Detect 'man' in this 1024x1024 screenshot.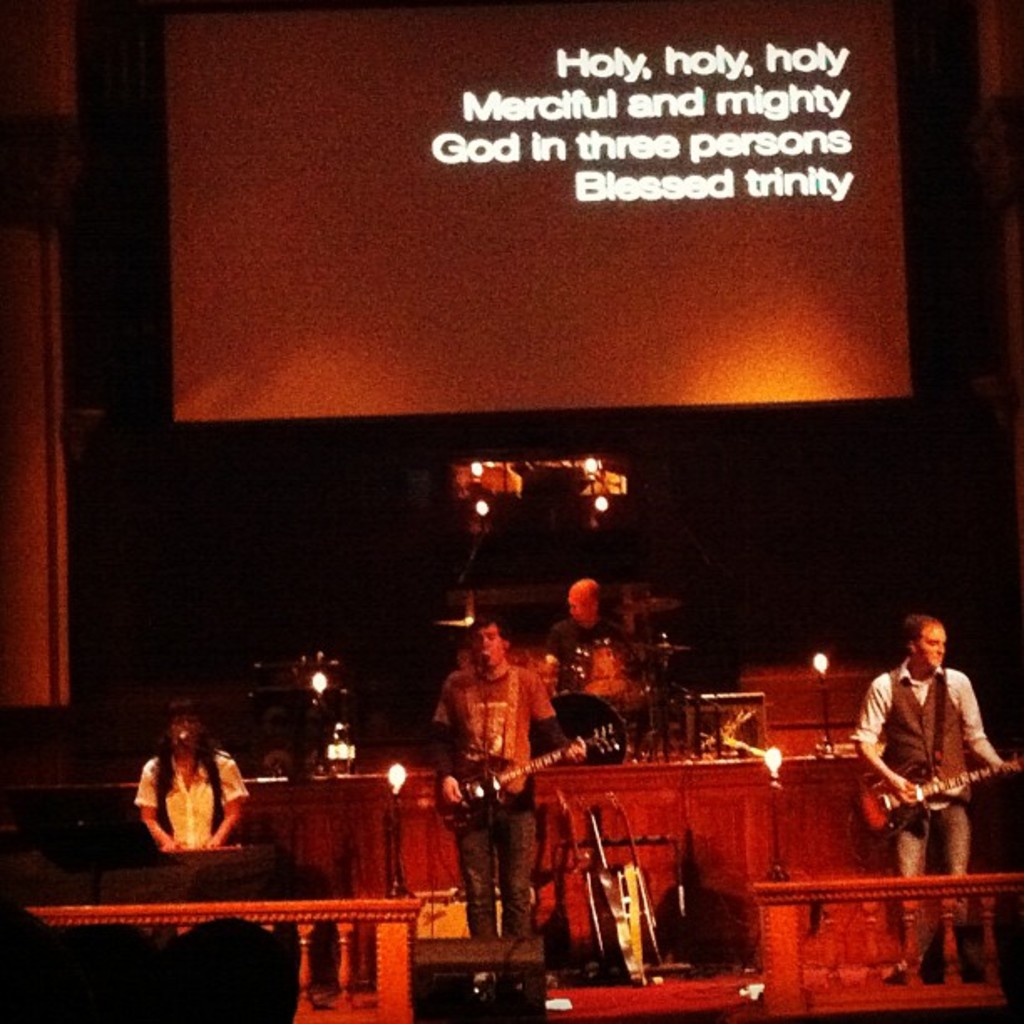
Detection: bbox=[428, 612, 584, 945].
